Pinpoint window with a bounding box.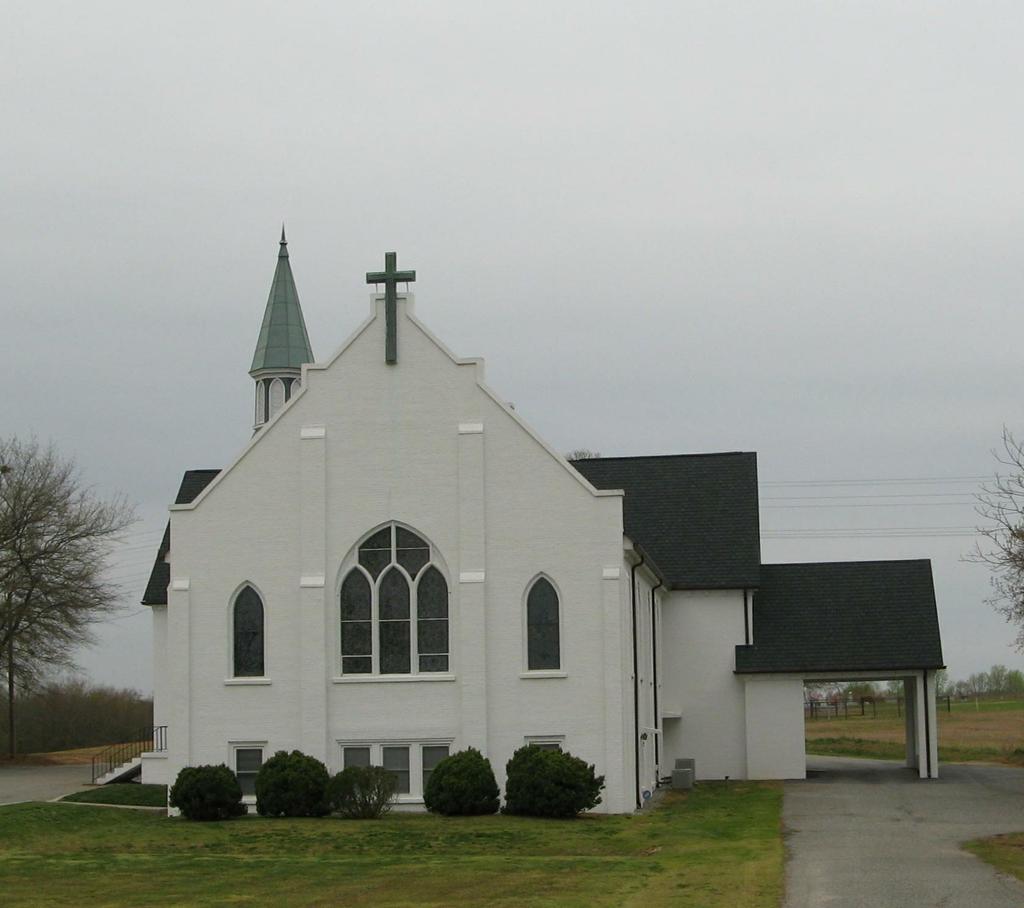
l=291, t=376, r=307, b=393.
